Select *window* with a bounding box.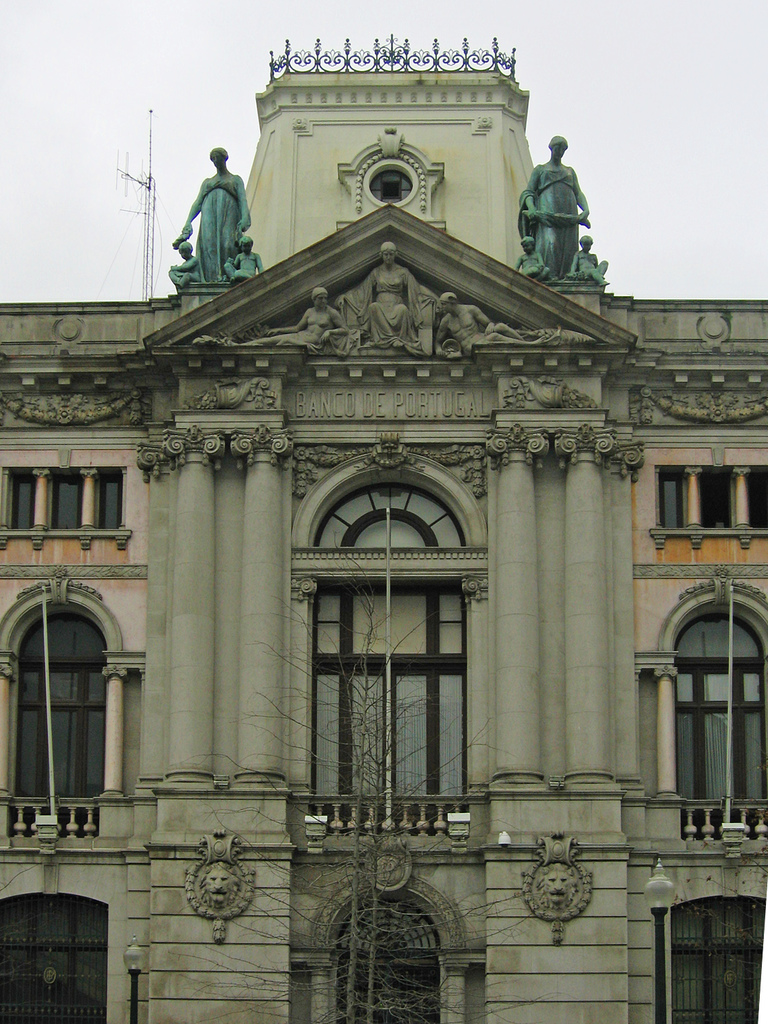
655,610,767,844.
